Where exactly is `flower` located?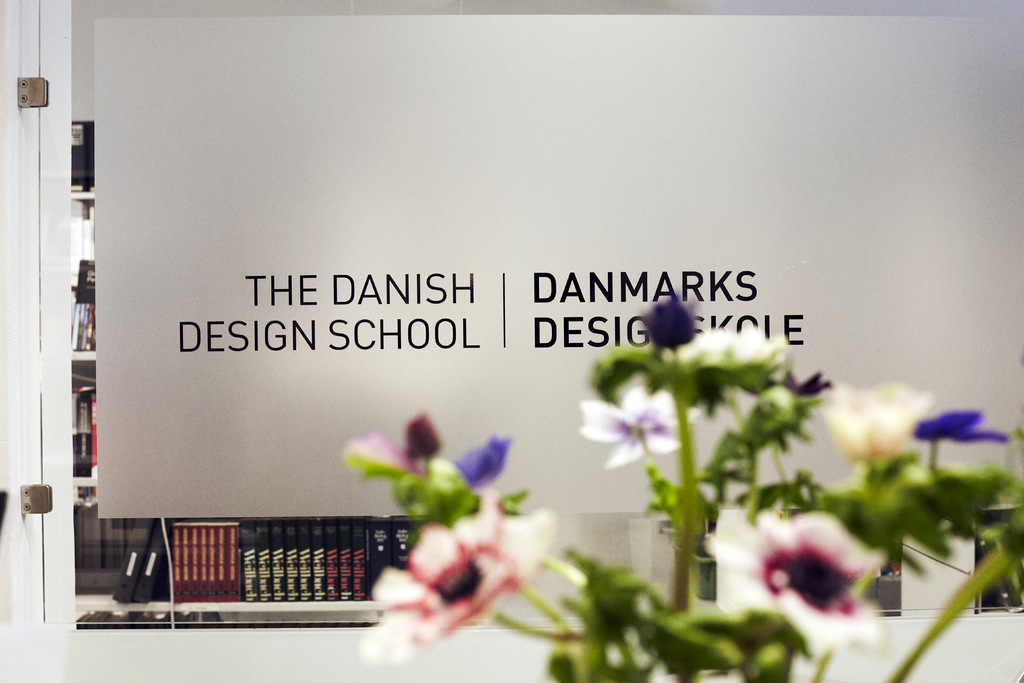
Its bounding box is {"left": 681, "top": 322, "right": 792, "bottom": 378}.
